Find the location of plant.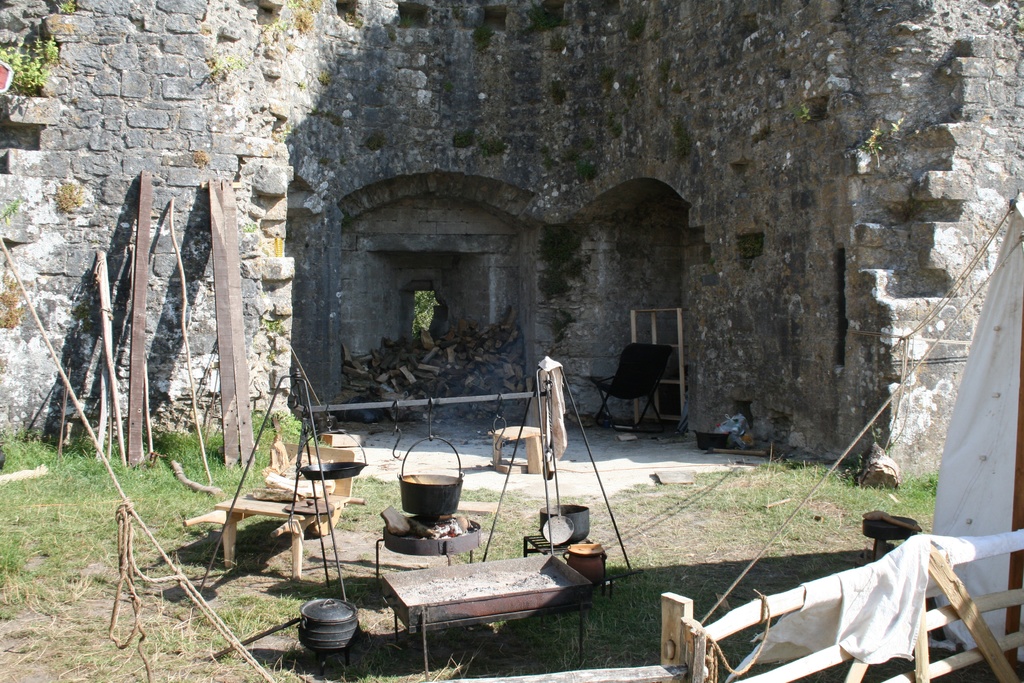
Location: 409:572:664:676.
